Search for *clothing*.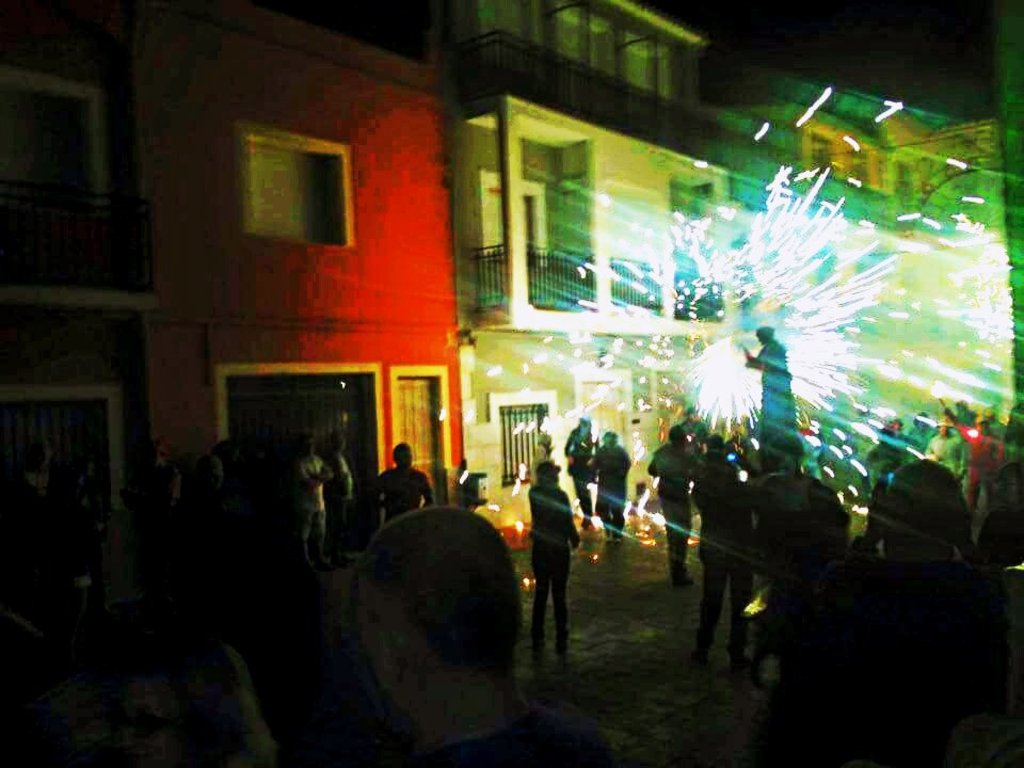
Found at <region>591, 444, 630, 538</region>.
